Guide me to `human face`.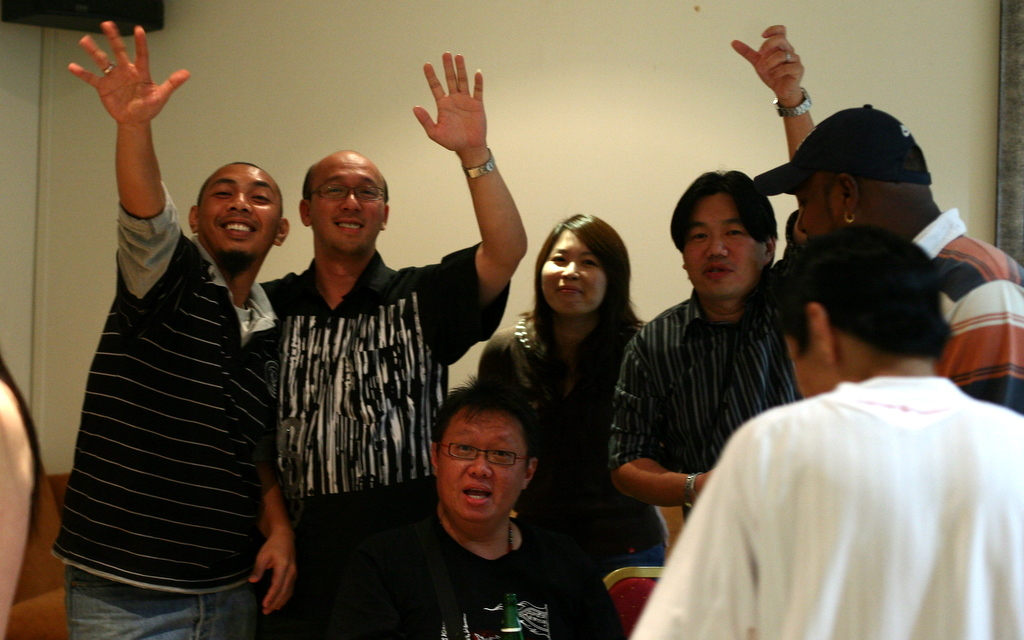
Guidance: left=312, top=152, right=382, bottom=255.
